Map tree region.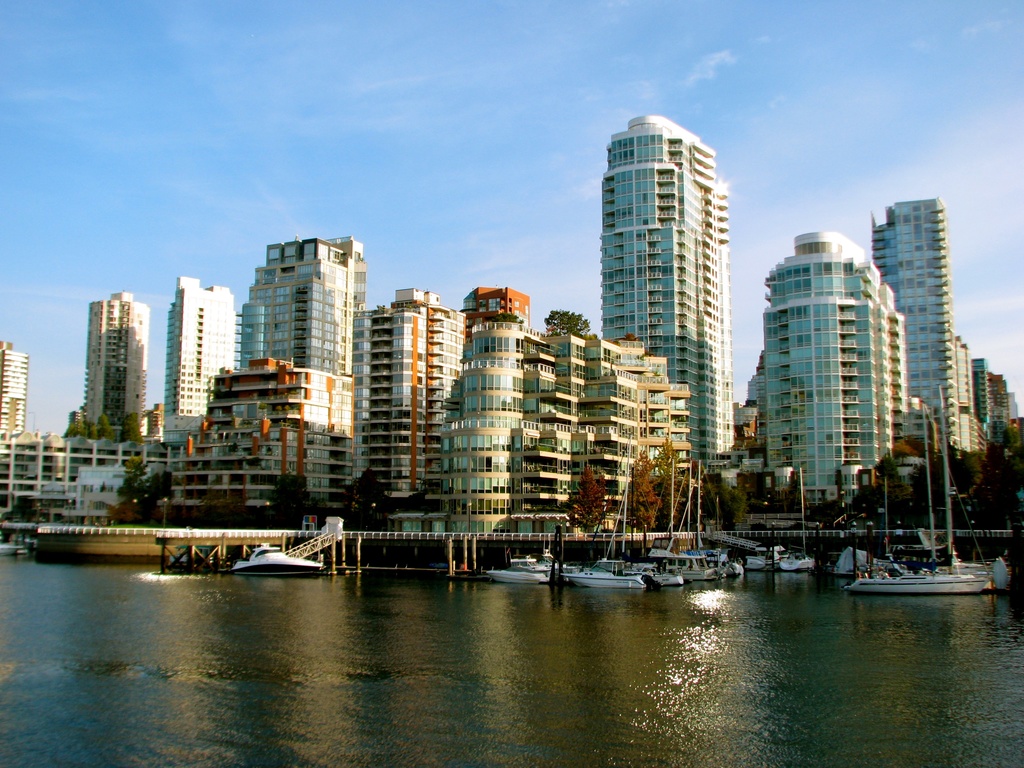
Mapped to Rect(884, 467, 916, 526).
